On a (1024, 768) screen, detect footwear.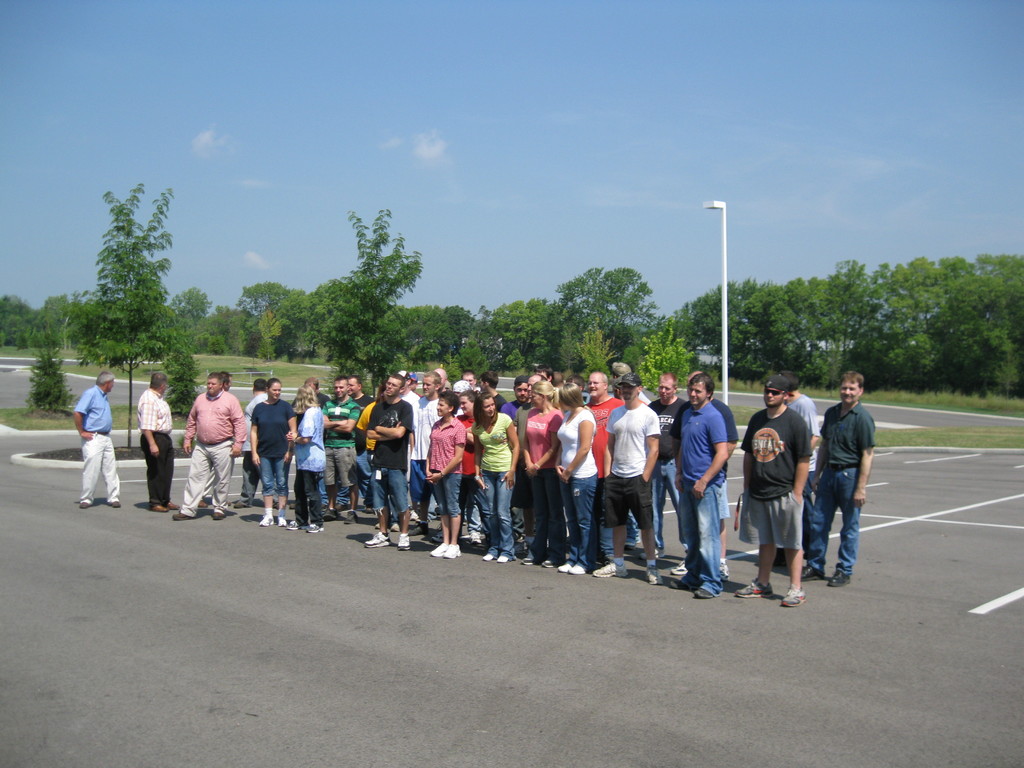
<region>695, 589, 714, 598</region>.
